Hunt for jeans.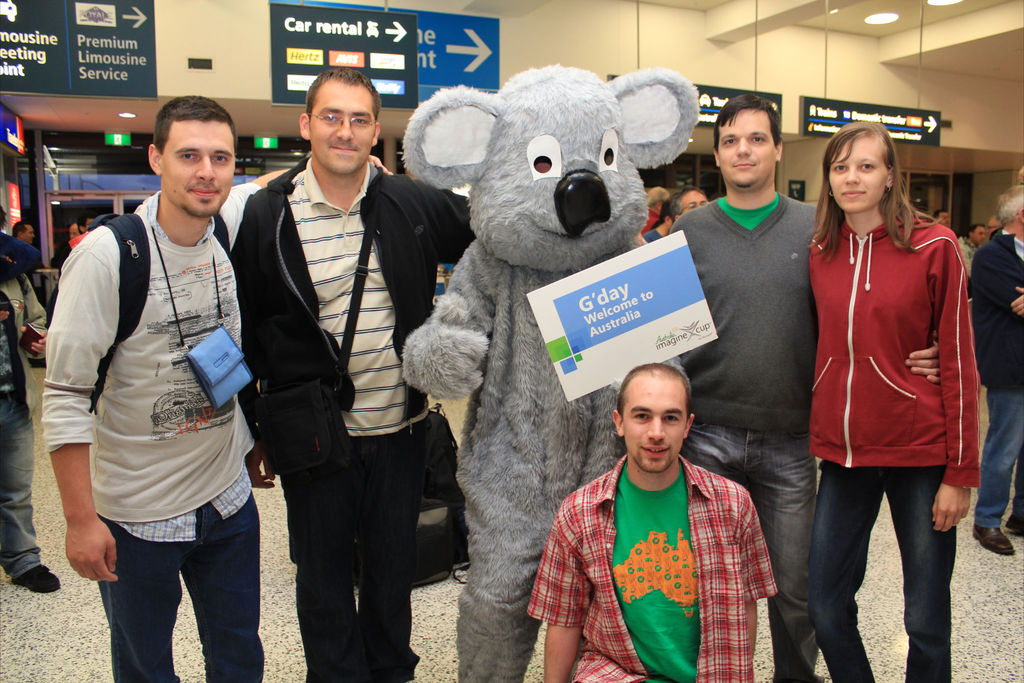
Hunted down at [690,420,820,682].
